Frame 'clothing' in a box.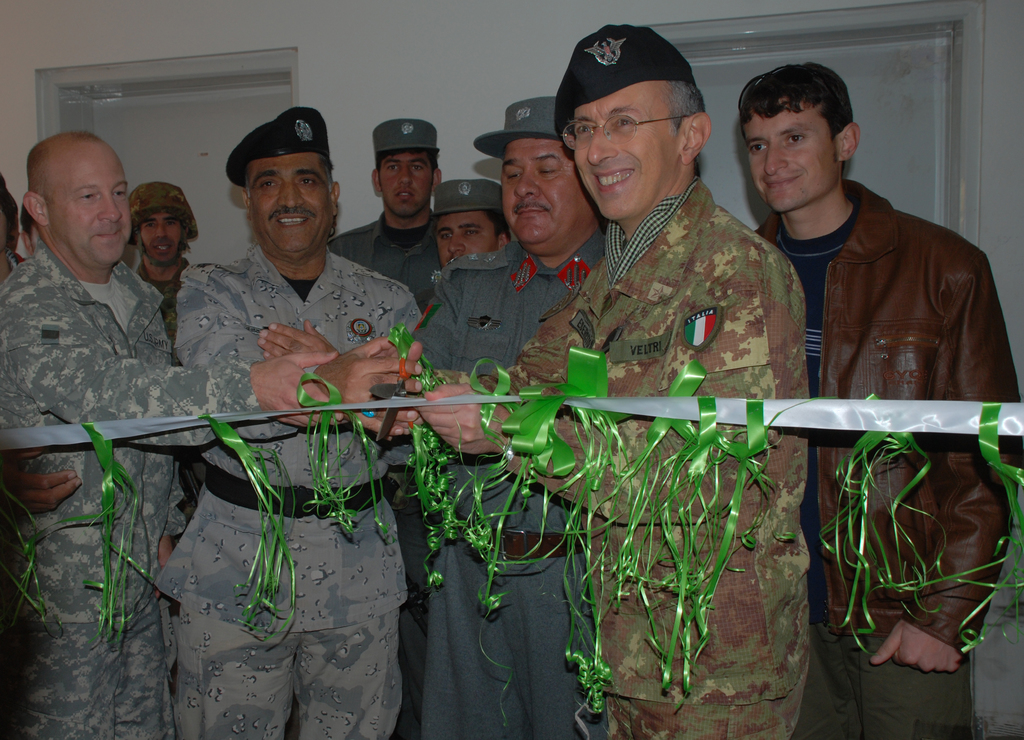
[x1=322, y1=206, x2=460, y2=328].
